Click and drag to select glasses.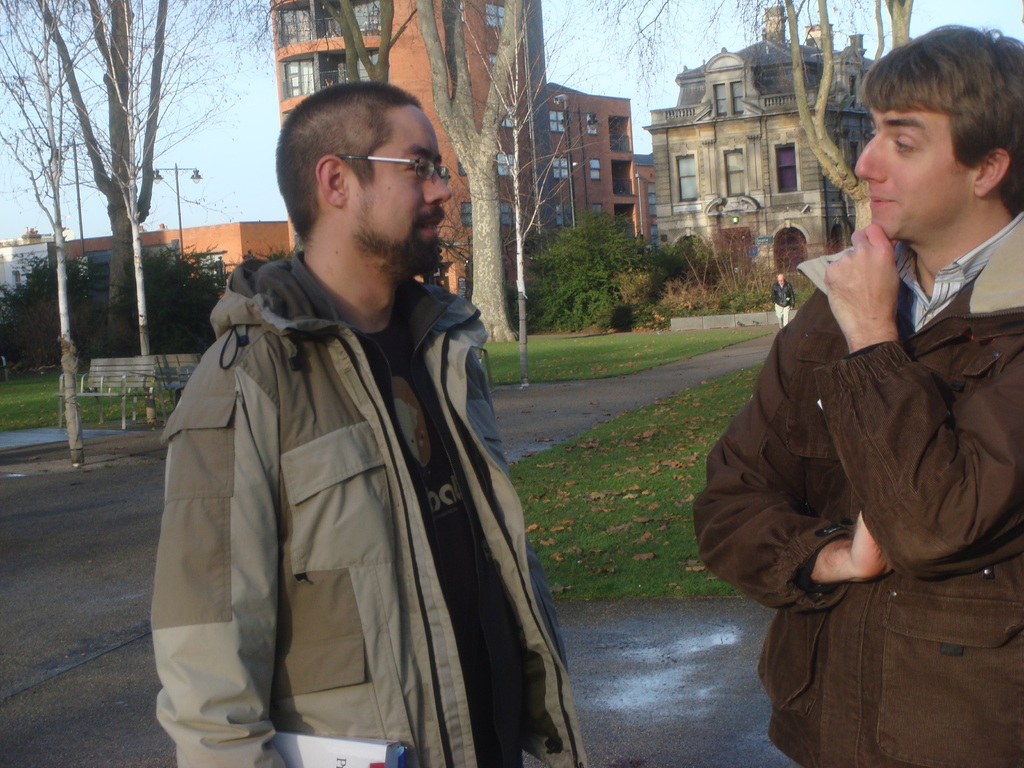
Selection: <bbox>338, 154, 455, 181</bbox>.
